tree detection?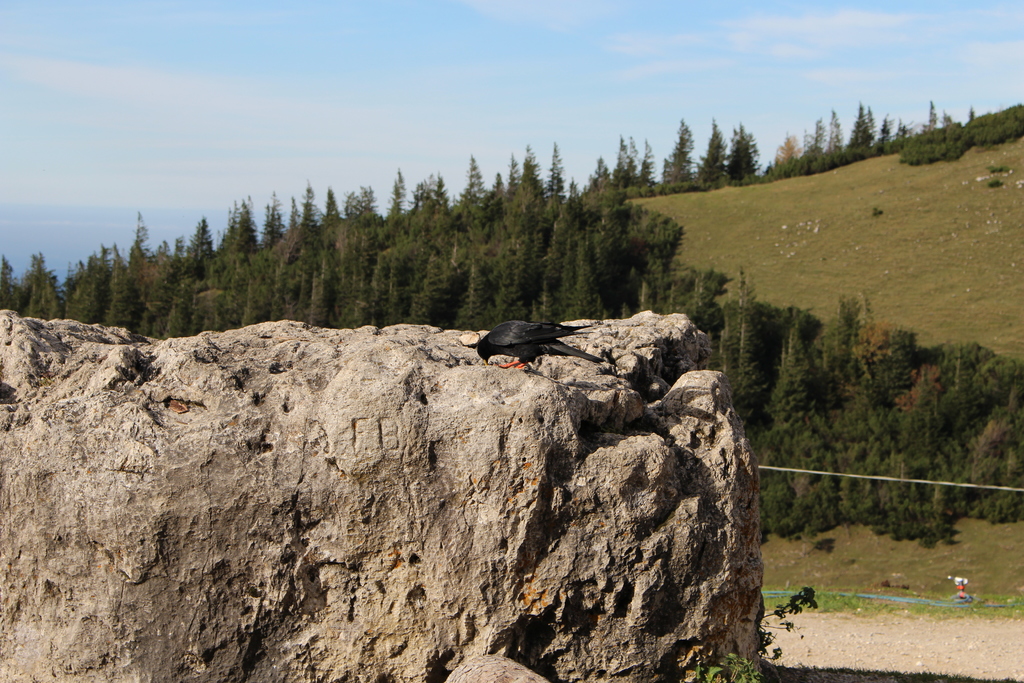
(724,115,764,180)
